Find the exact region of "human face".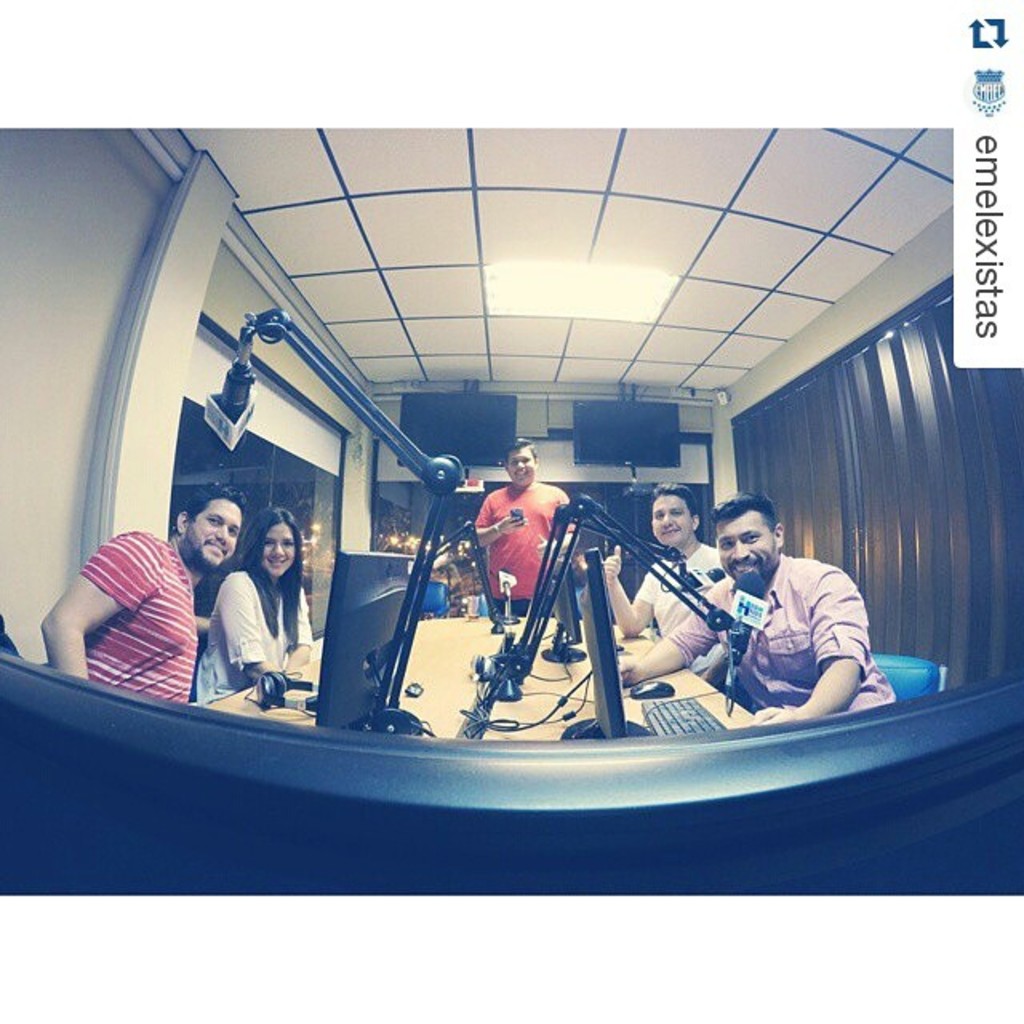
Exact region: l=178, t=501, r=243, b=568.
